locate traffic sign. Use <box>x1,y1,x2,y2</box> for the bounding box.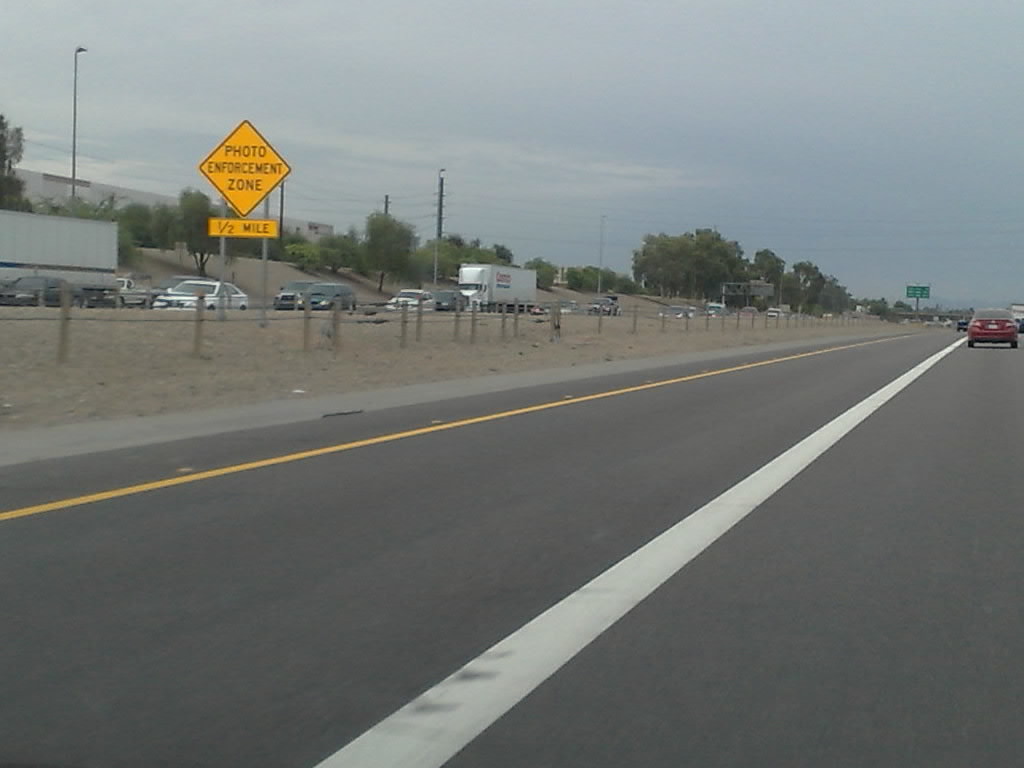
<box>206,212,280,235</box>.
